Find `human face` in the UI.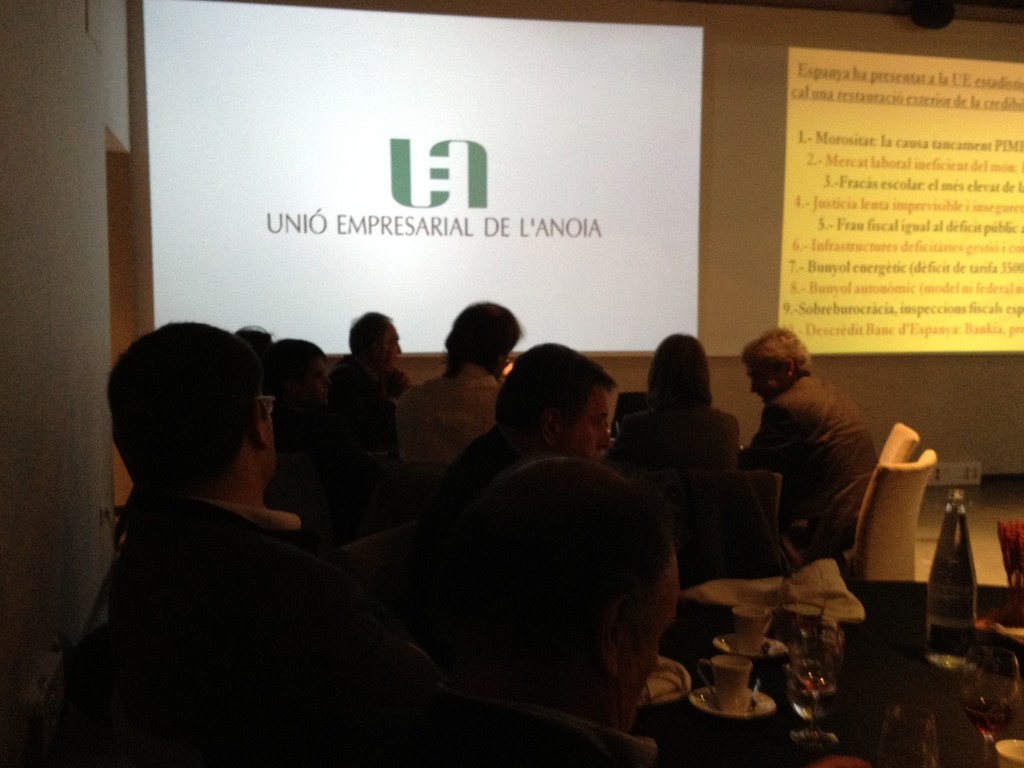
UI element at detection(387, 331, 397, 367).
